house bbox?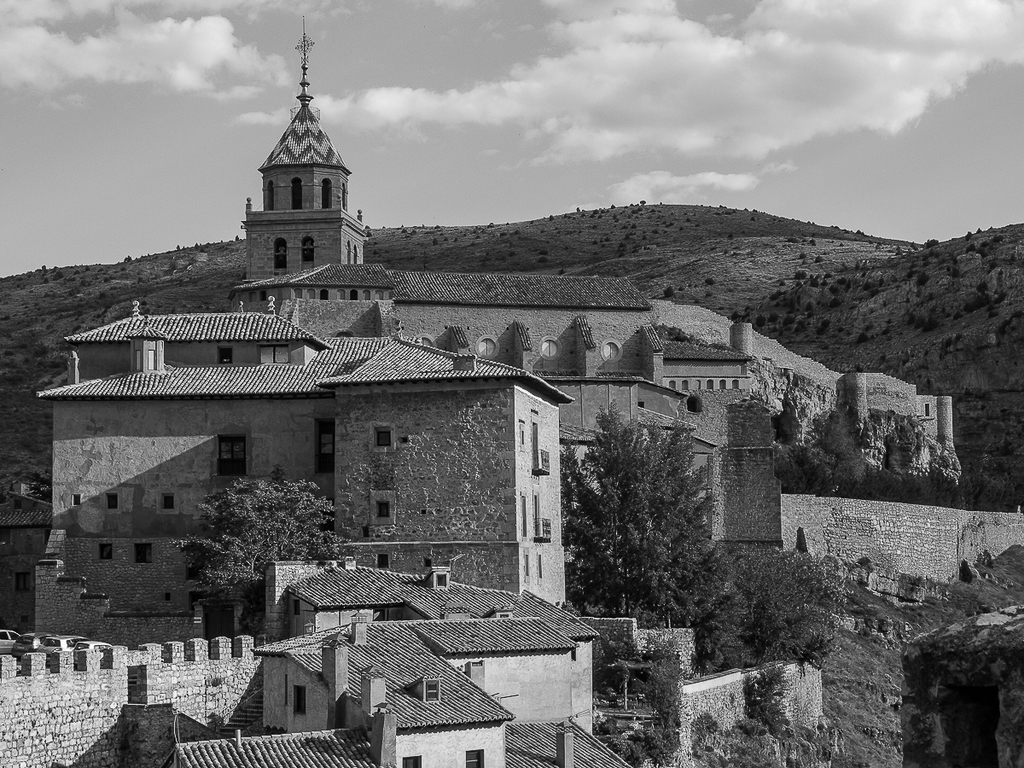
279 252 678 382
